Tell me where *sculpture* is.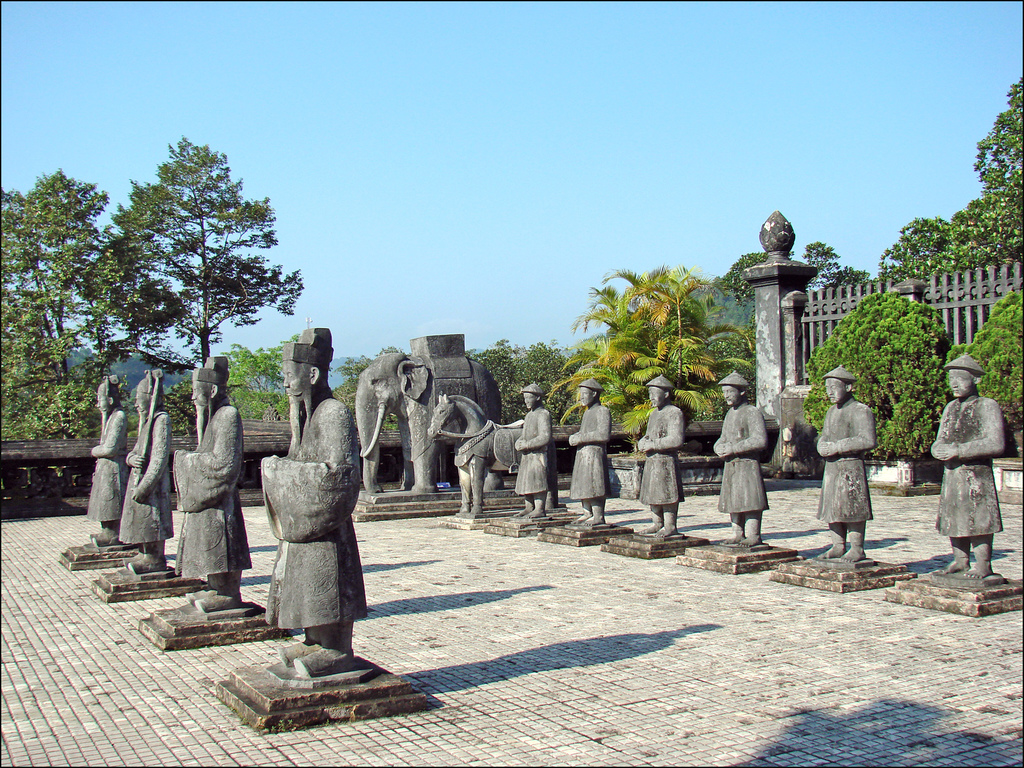
*sculpture* is at locate(927, 346, 1004, 572).
